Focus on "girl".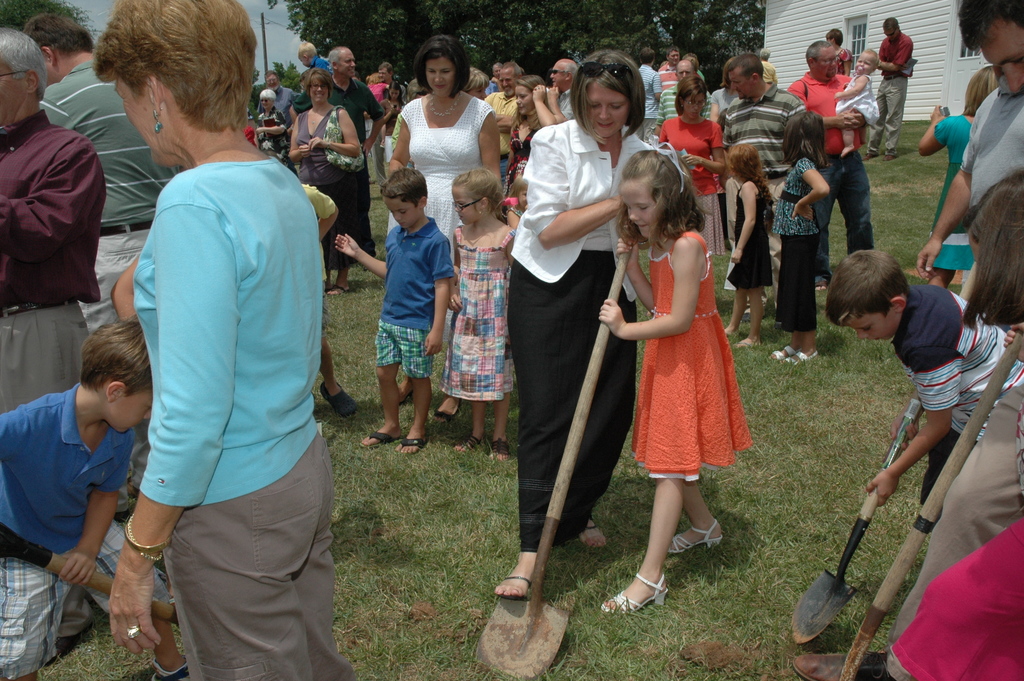
Focused at (381,83,404,167).
